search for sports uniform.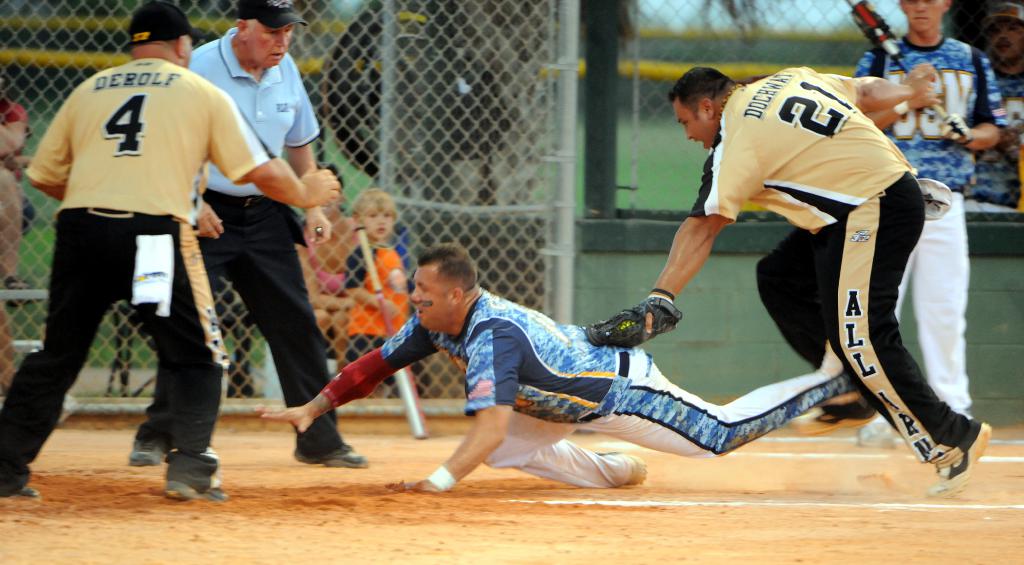
Found at l=319, t=288, r=851, b=487.
